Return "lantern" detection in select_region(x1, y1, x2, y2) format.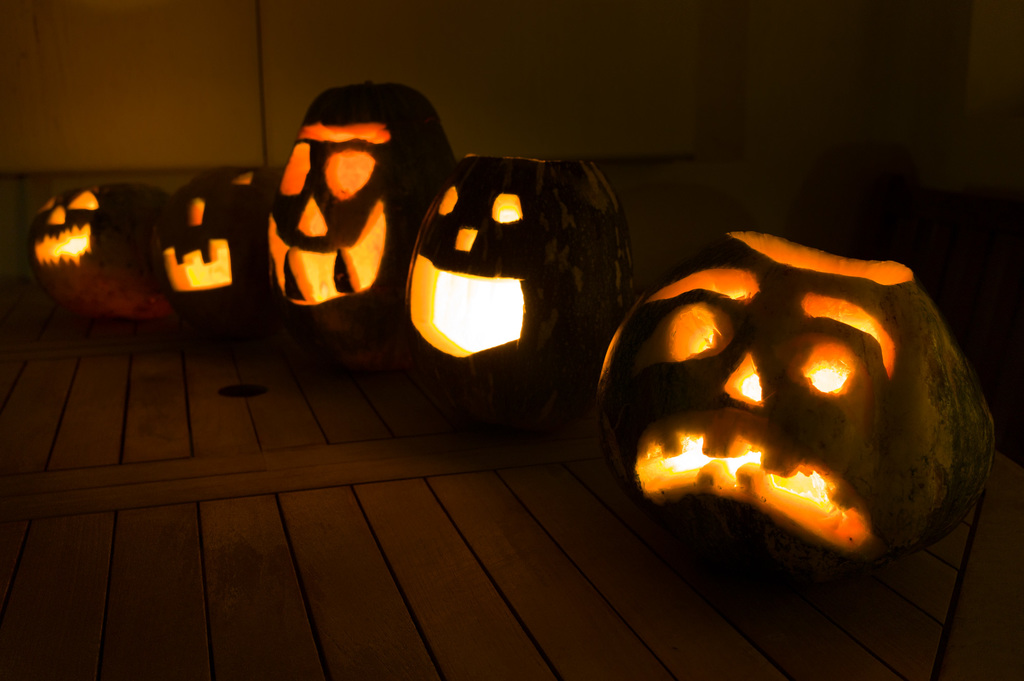
select_region(637, 219, 991, 588).
